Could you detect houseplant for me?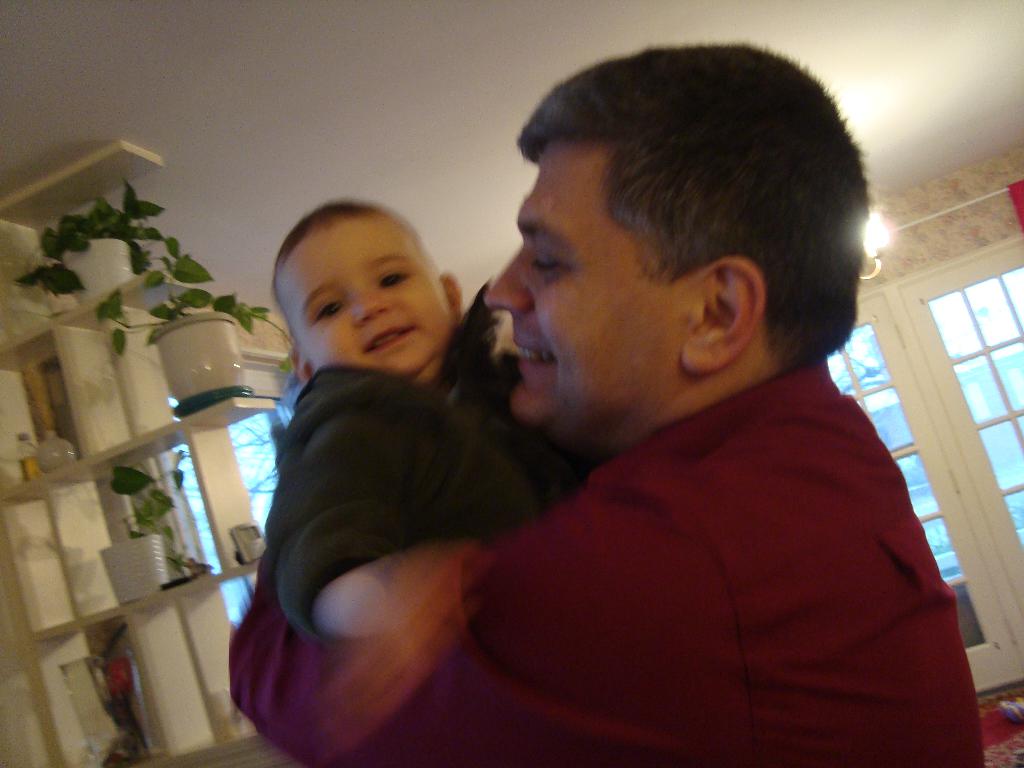
Detection result: [16,175,300,401].
